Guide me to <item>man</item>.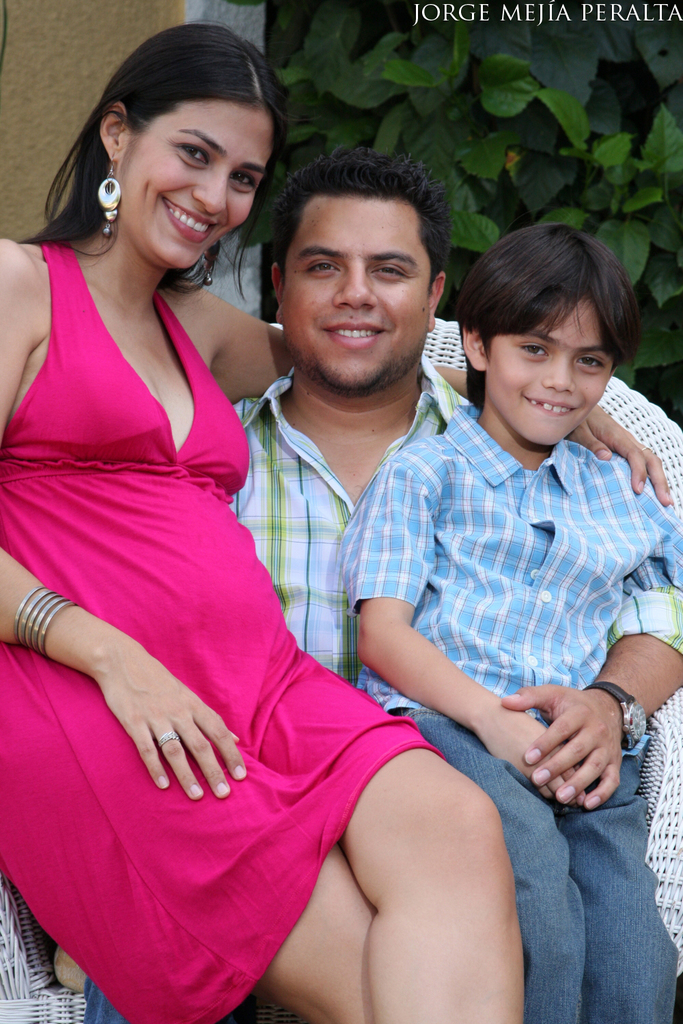
Guidance: bbox(80, 152, 587, 983).
